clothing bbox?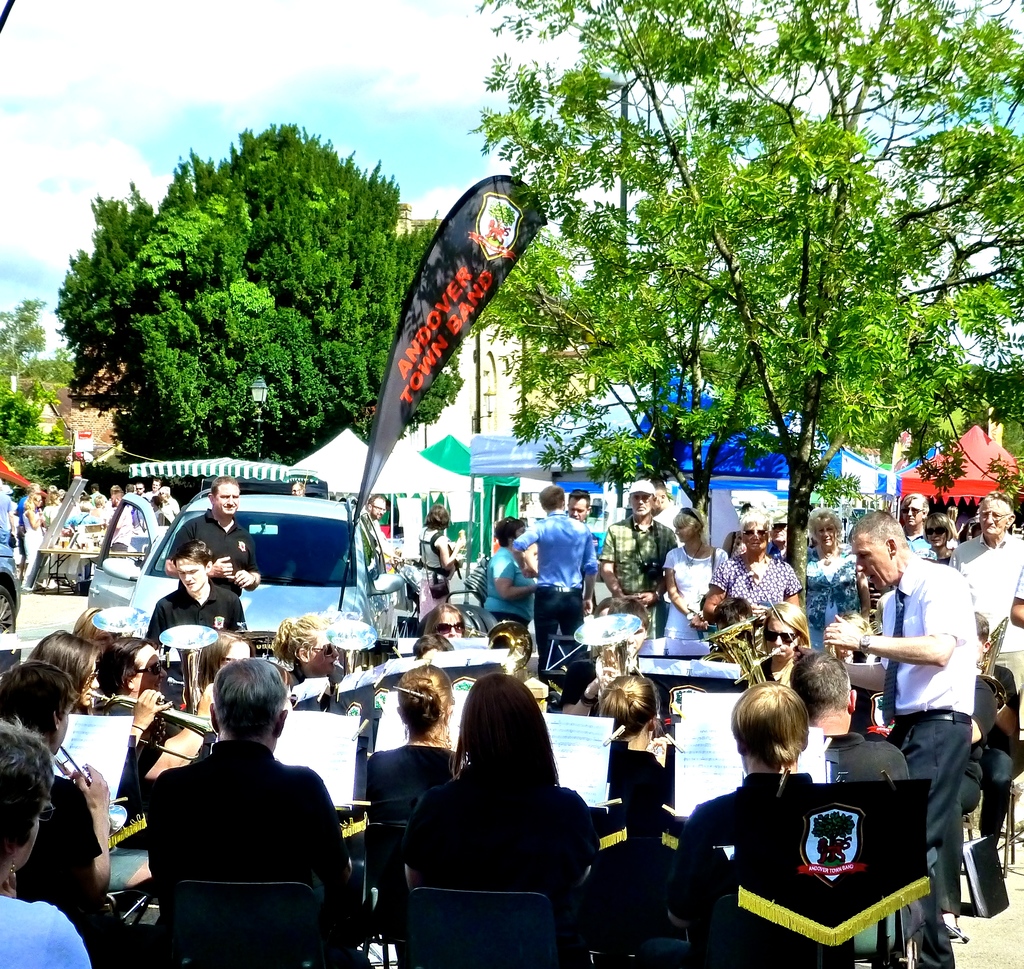
{"x1": 420, "y1": 533, "x2": 448, "y2": 612}
